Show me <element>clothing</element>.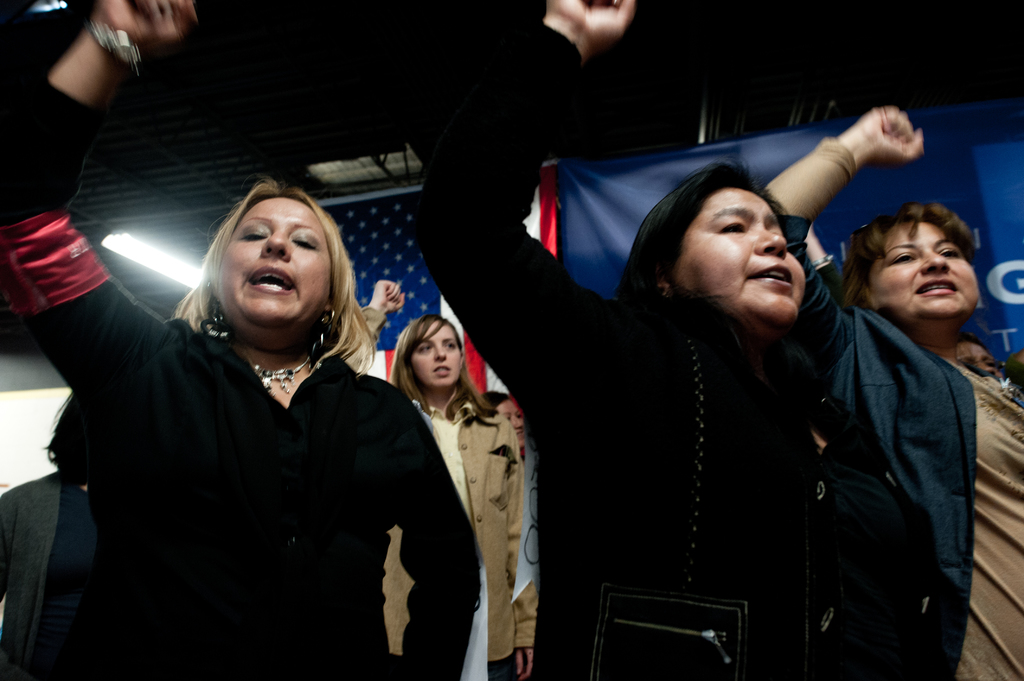
<element>clothing</element> is here: BBox(0, 87, 479, 680).
